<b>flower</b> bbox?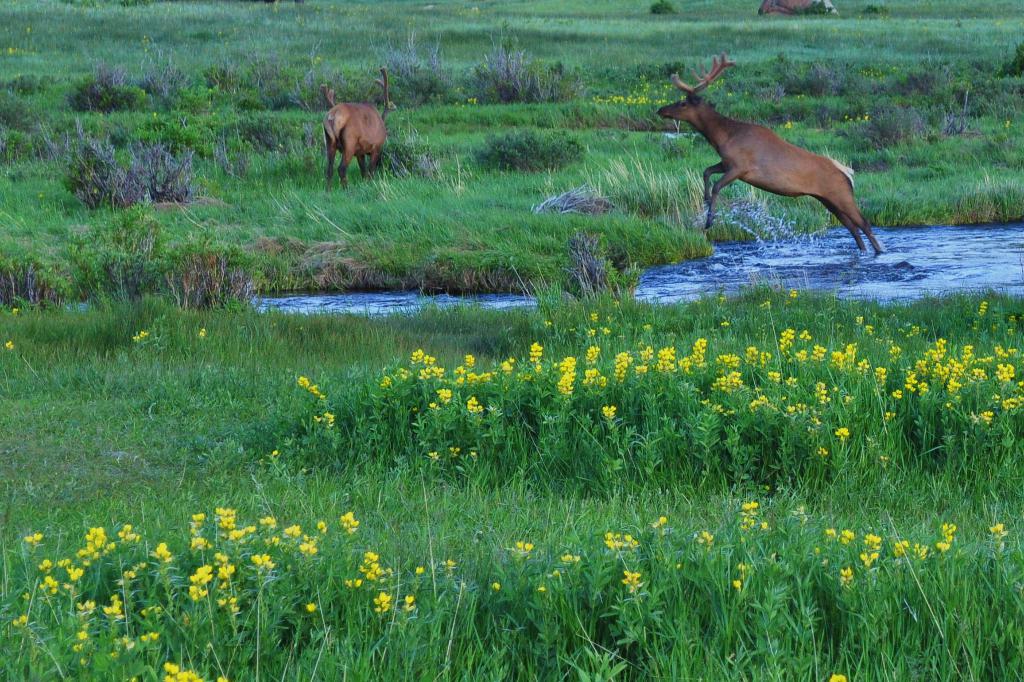
l=491, t=581, r=505, b=593
